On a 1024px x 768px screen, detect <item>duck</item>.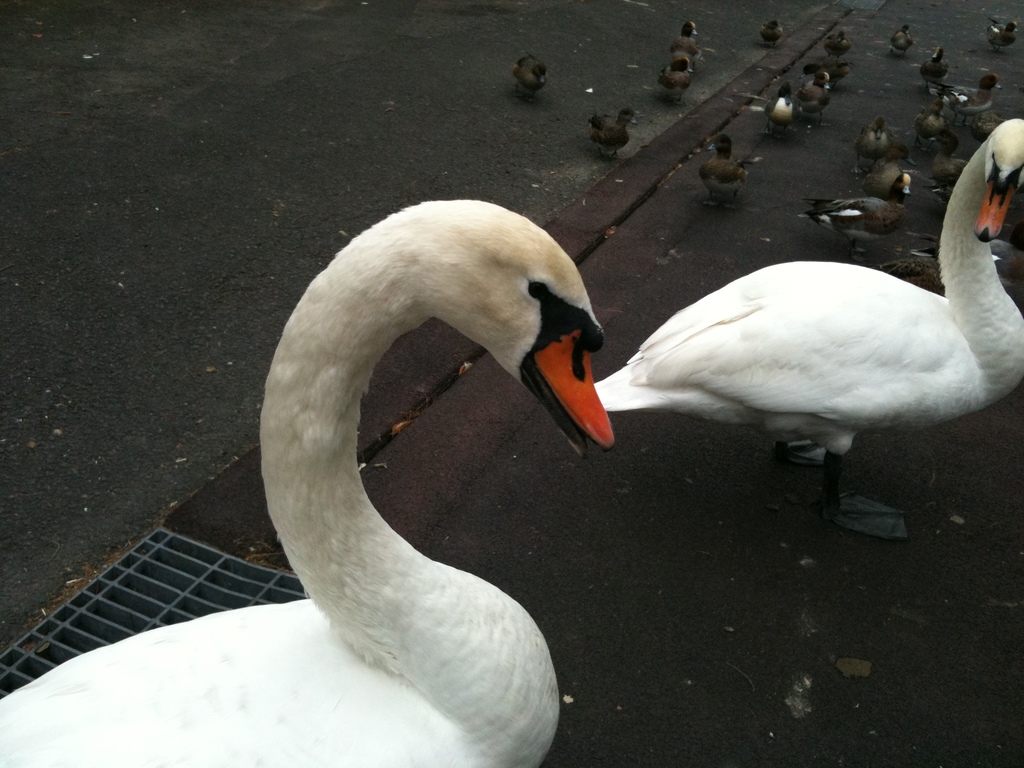
[x1=828, y1=32, x2=853, y2=59].
